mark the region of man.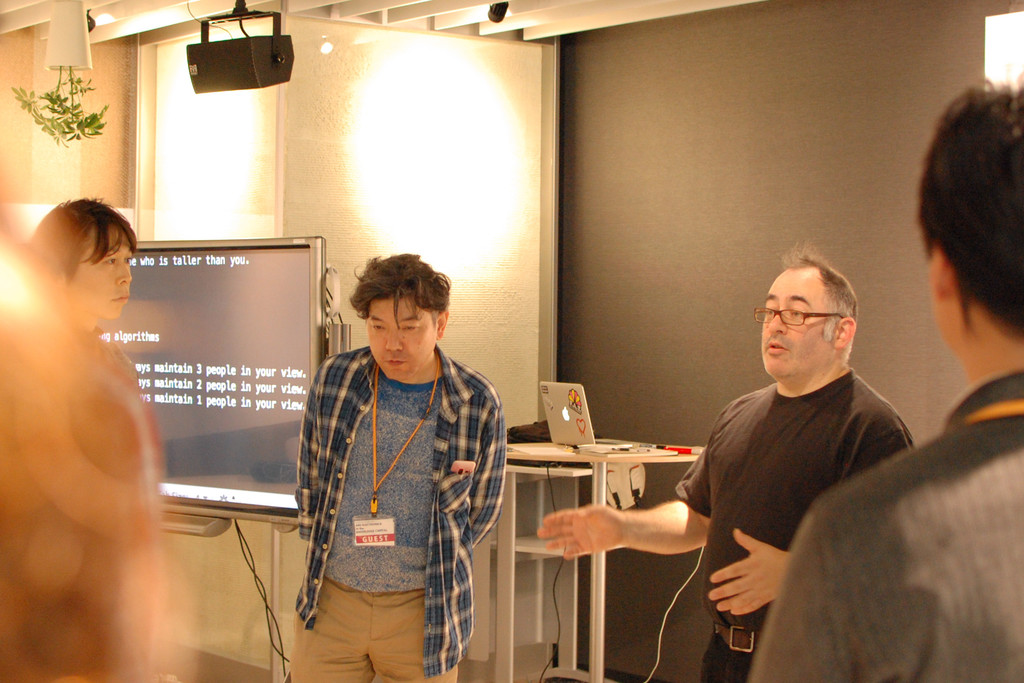
Region: left=534, top=239, right=920, bottom=682.
